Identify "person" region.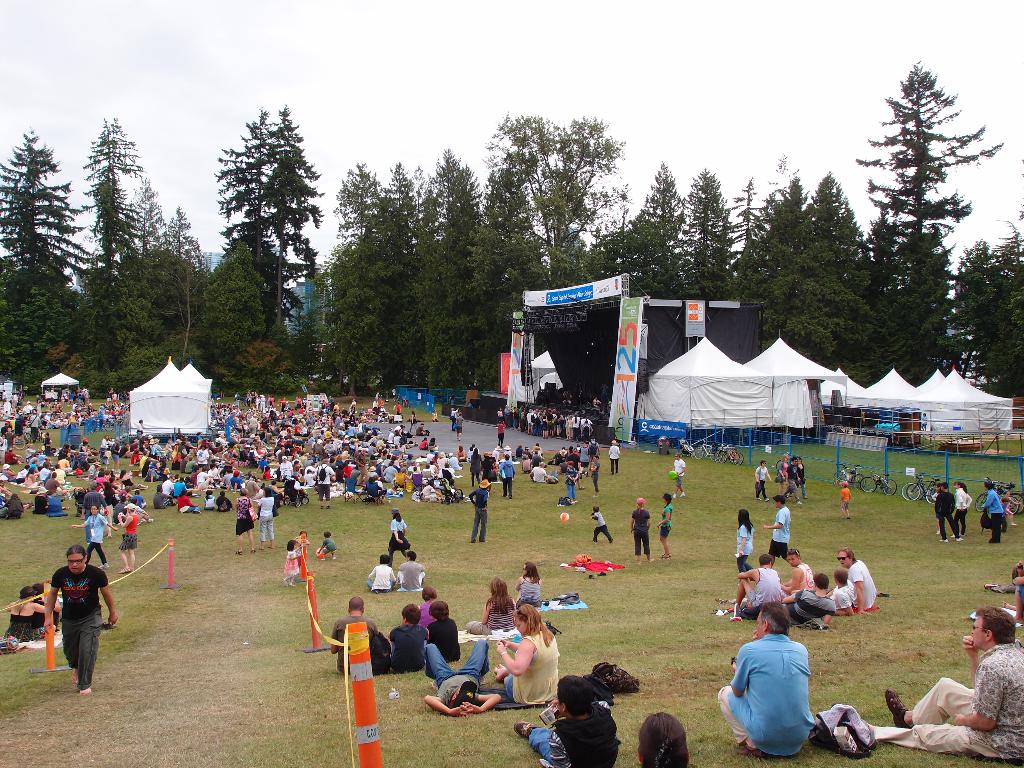
Region: (x1=379, y1=504, x2=417, y2=570).
